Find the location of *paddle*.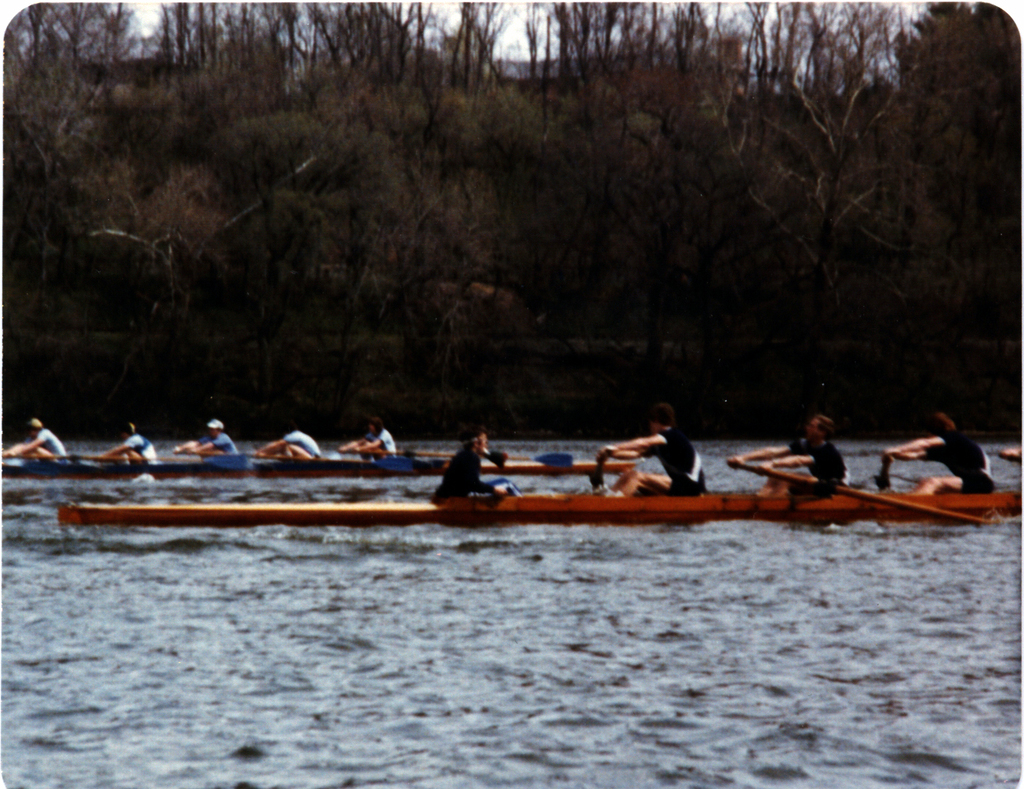
Location: BBox(361, 448, 455, 458).
